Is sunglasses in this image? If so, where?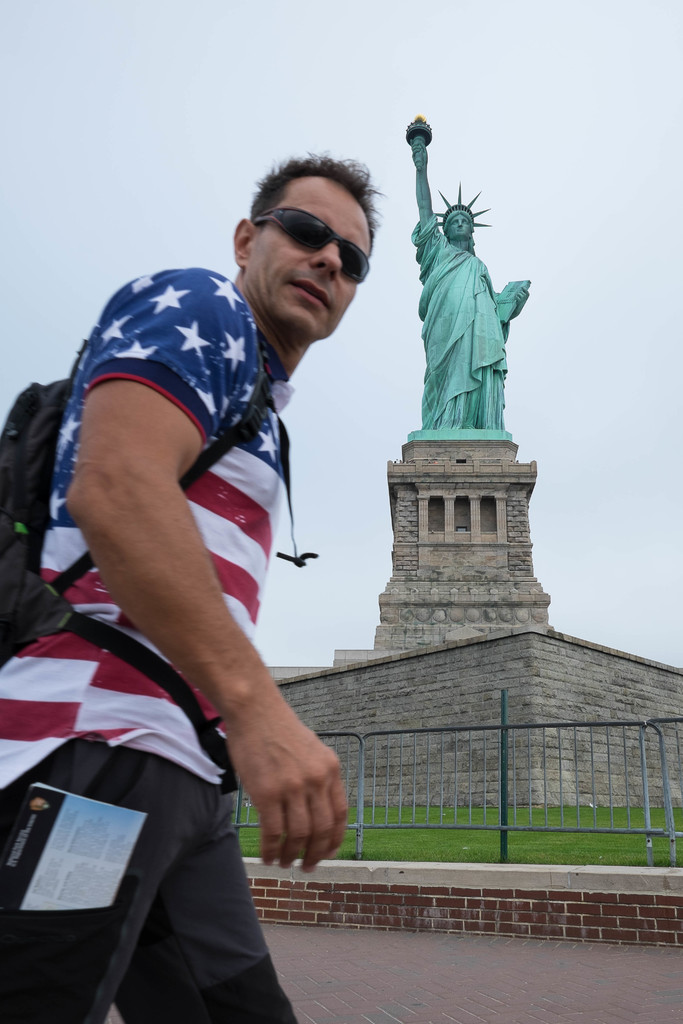
Yes, at [x1=245, y1=202, x2=372, y2=287].
